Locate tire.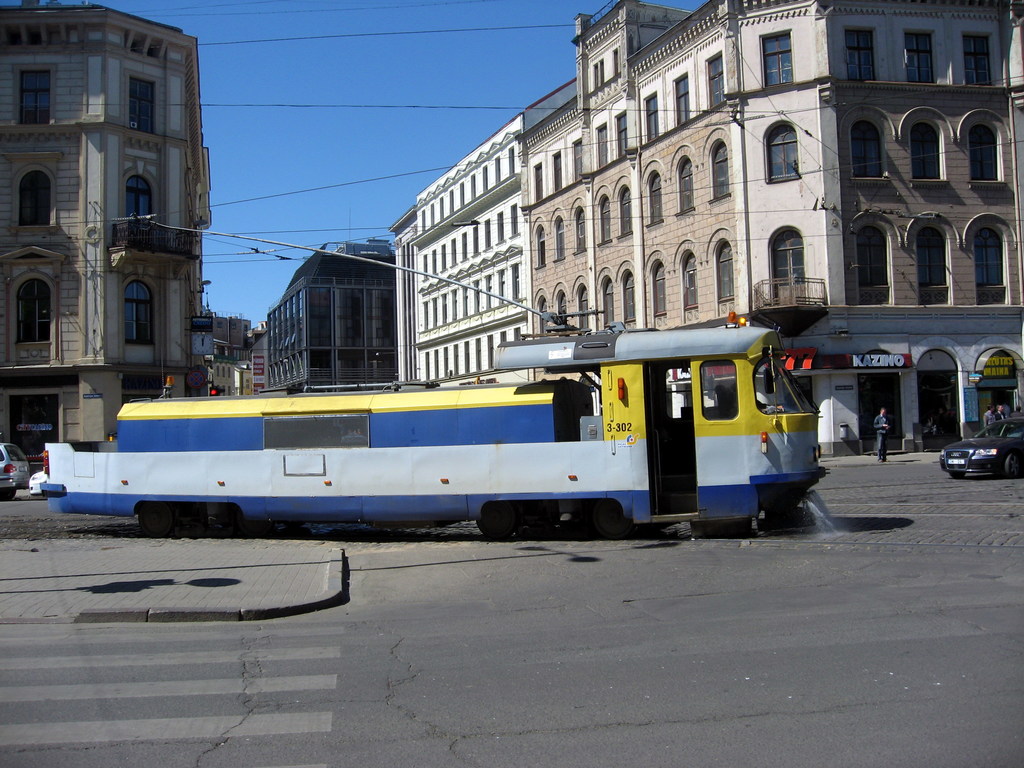
Bounding box: (471, 503, 517, 543).
